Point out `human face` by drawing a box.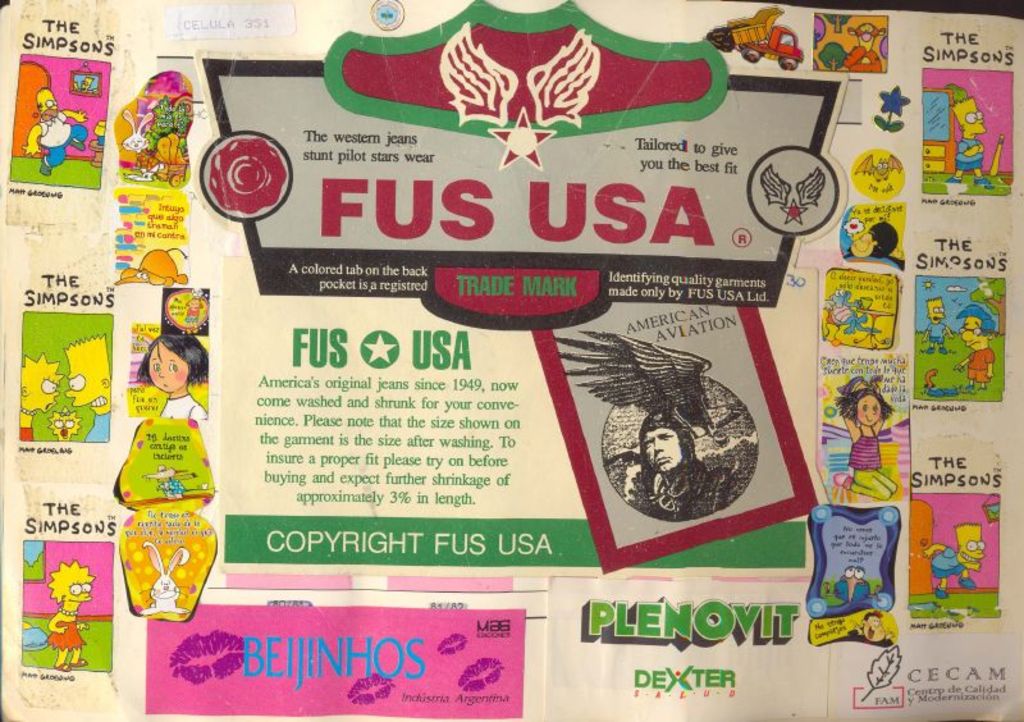
rect(956, 96, 984, 131).
